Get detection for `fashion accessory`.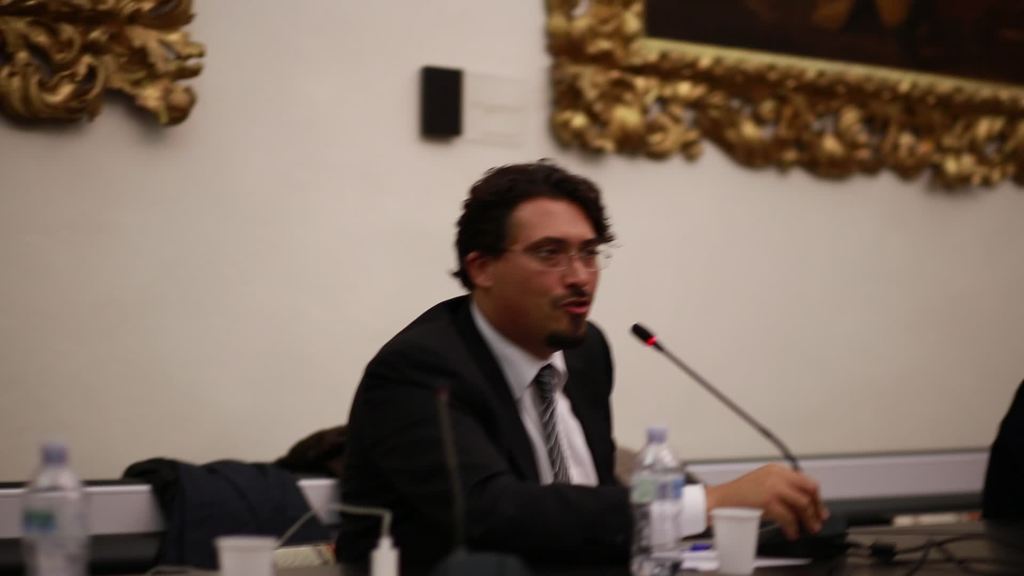
Detection: bbox(529, 359, 566, 481).
